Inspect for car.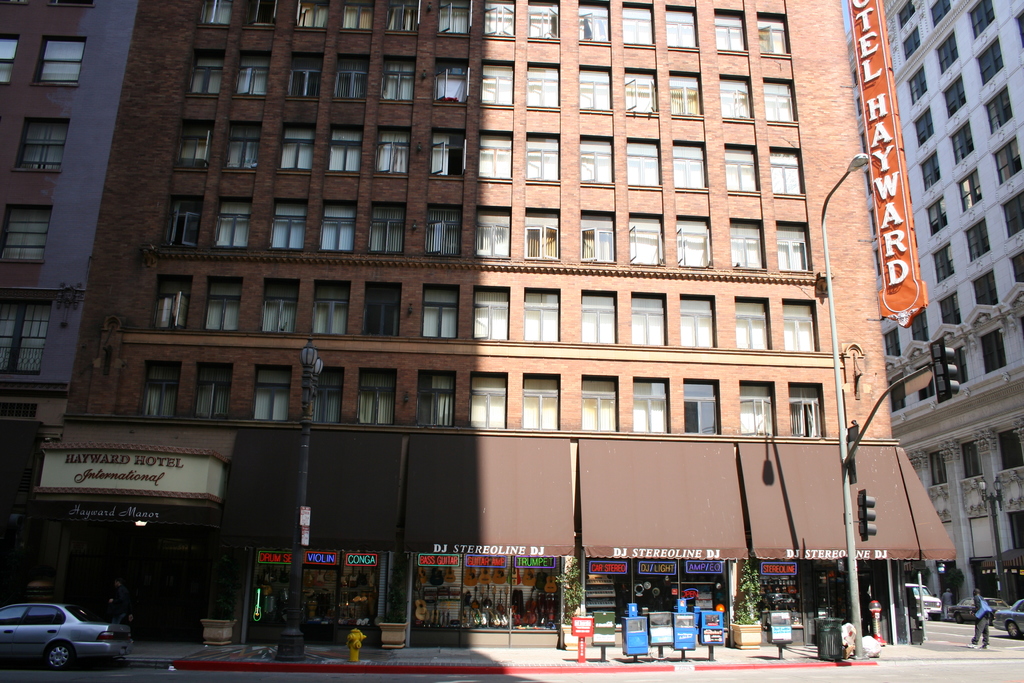
Inspection: {"left": 993, "top": 596, "right": 1023, "bottom": 636}.
